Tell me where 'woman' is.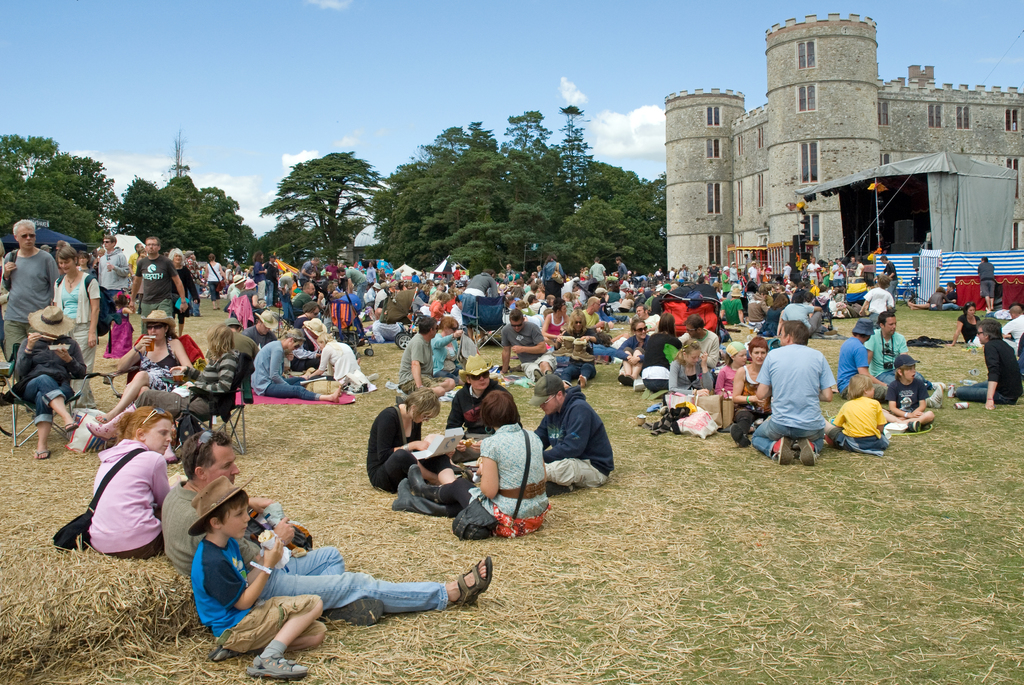
'woman' is at pyautogui.locateOnScreen(304, 331, 364, 379).
